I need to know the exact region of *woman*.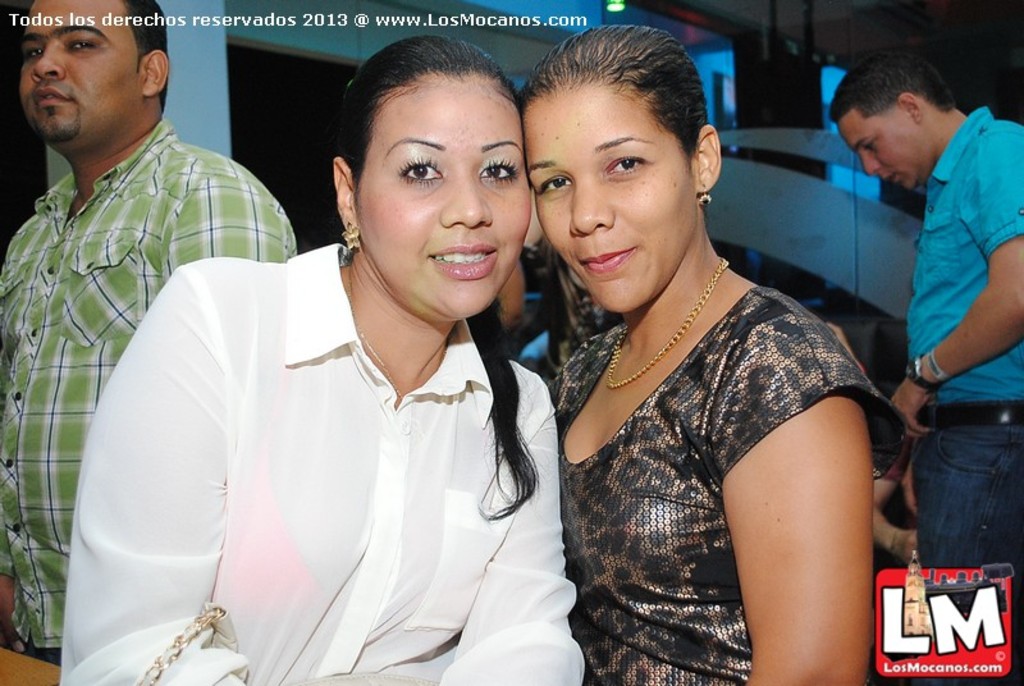
Region: (left=509, top=45, right=905, bottom=683).
